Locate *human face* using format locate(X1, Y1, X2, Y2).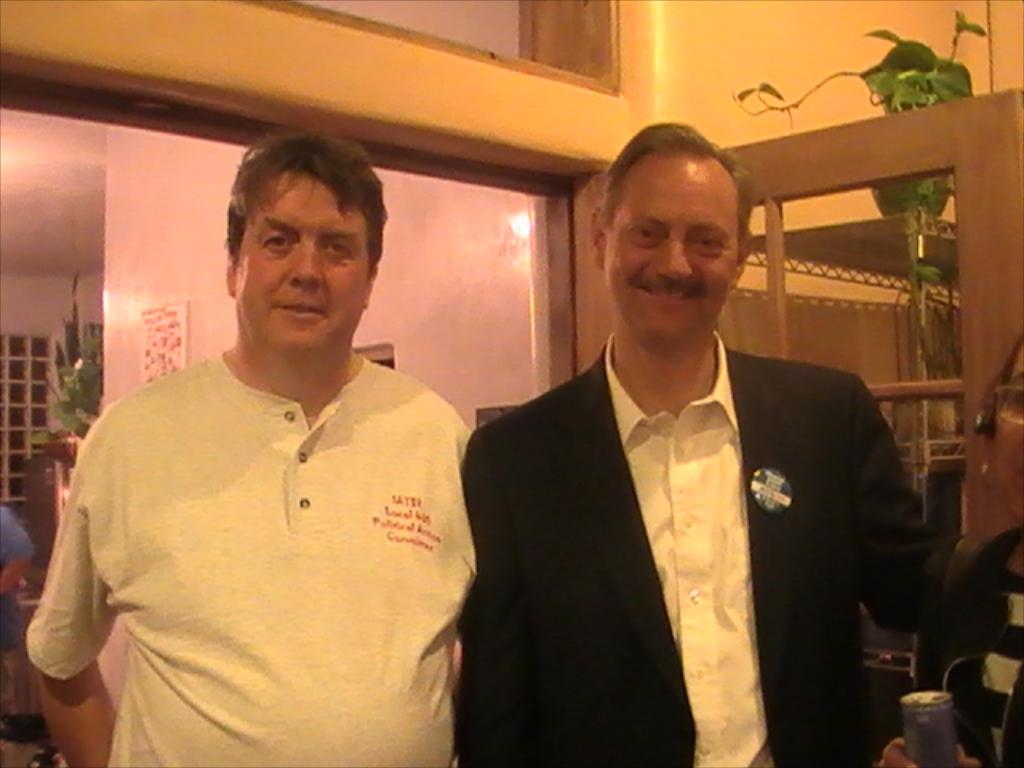
locate(237, 178, 370, 355).
